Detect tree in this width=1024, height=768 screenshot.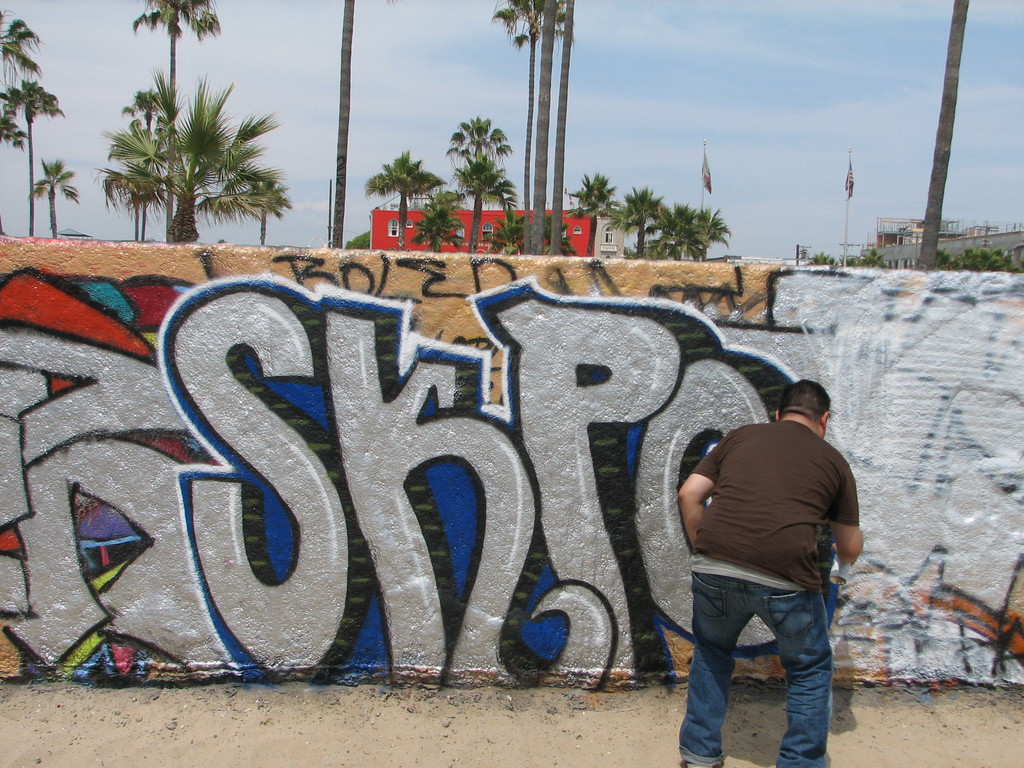
Detection: 701,204,725,257.
